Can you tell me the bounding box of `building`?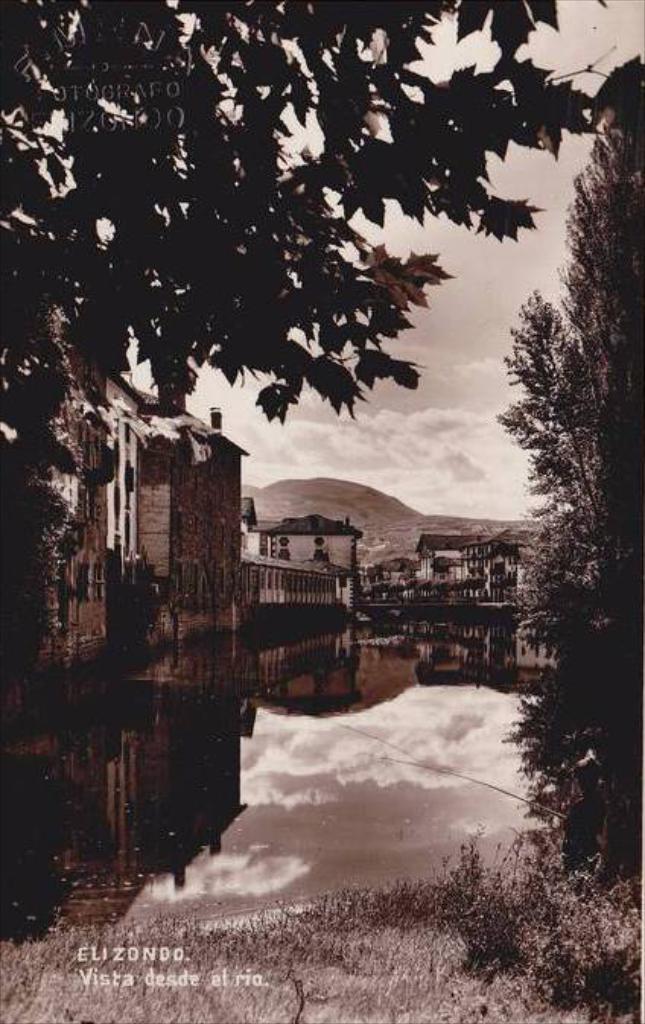
x1=411 y1=529 x2=554 y2=613.
